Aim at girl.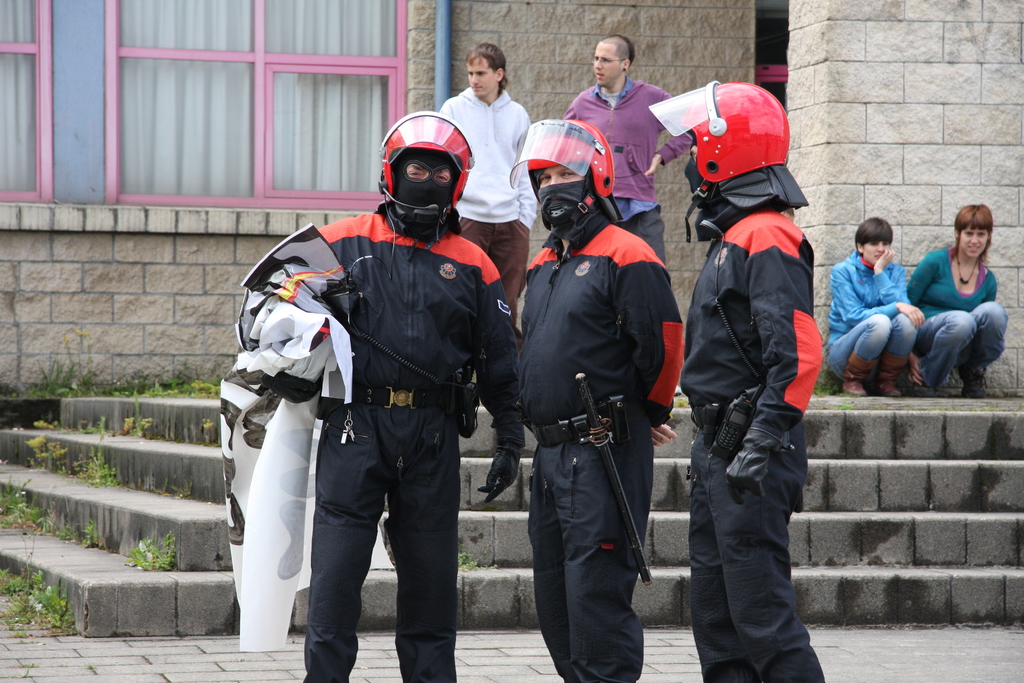
Aimed at Rect(902, 204, 1014, 397).
